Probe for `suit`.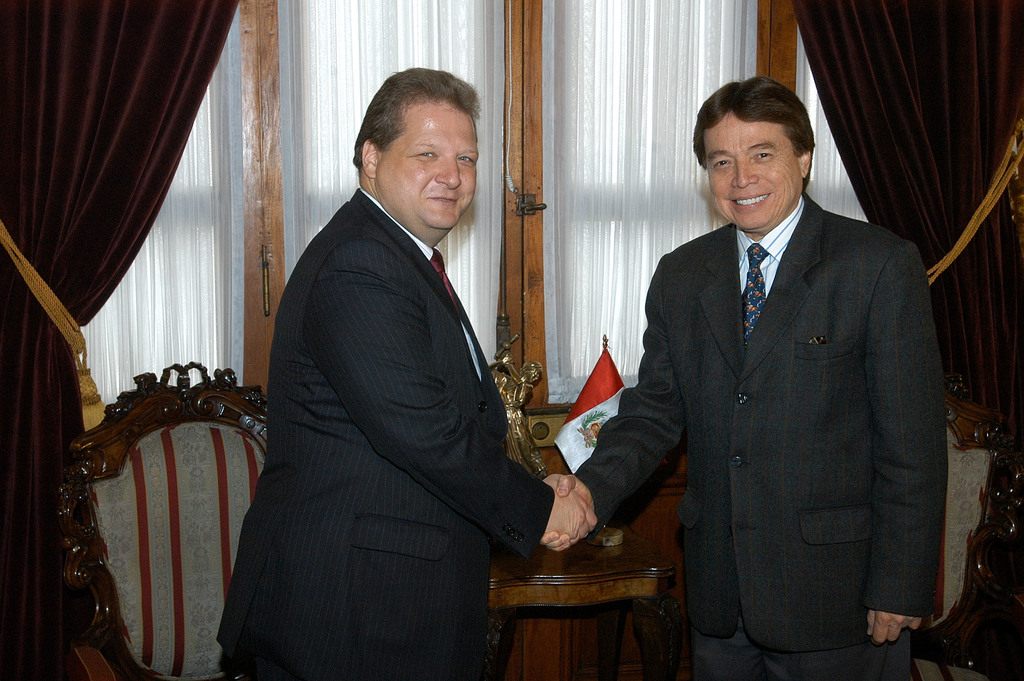
Probe result: <bbox>569, 108, 984, 674</bbox>.
